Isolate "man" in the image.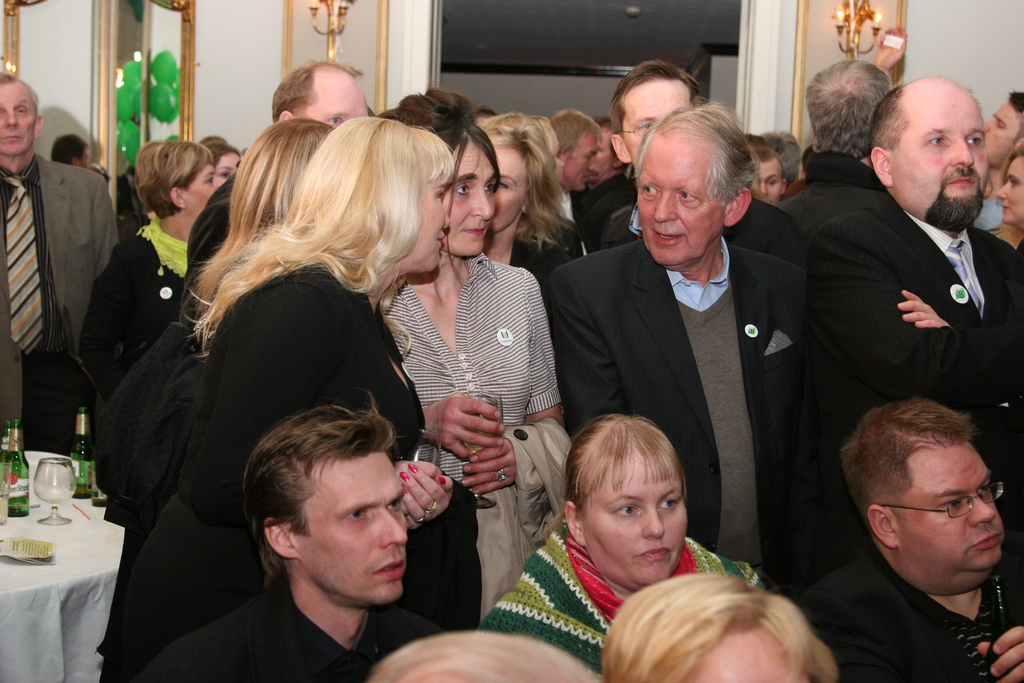
Isolated region: BBox(183, 54, 369, 297).
